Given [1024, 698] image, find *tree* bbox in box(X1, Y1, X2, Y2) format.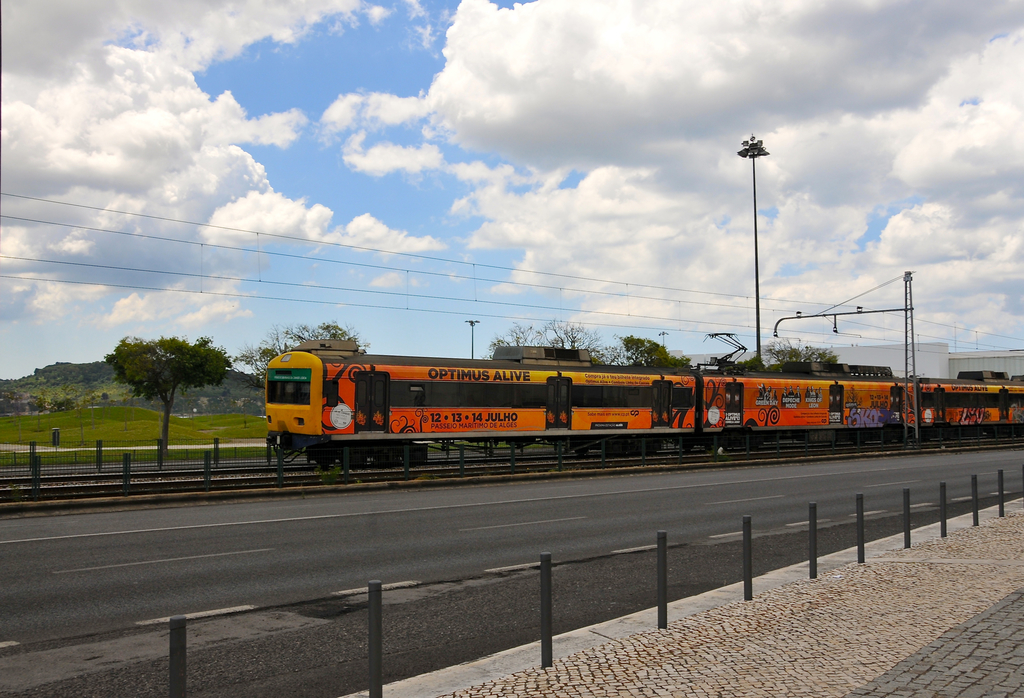
box(618, 337, 692, 366).
